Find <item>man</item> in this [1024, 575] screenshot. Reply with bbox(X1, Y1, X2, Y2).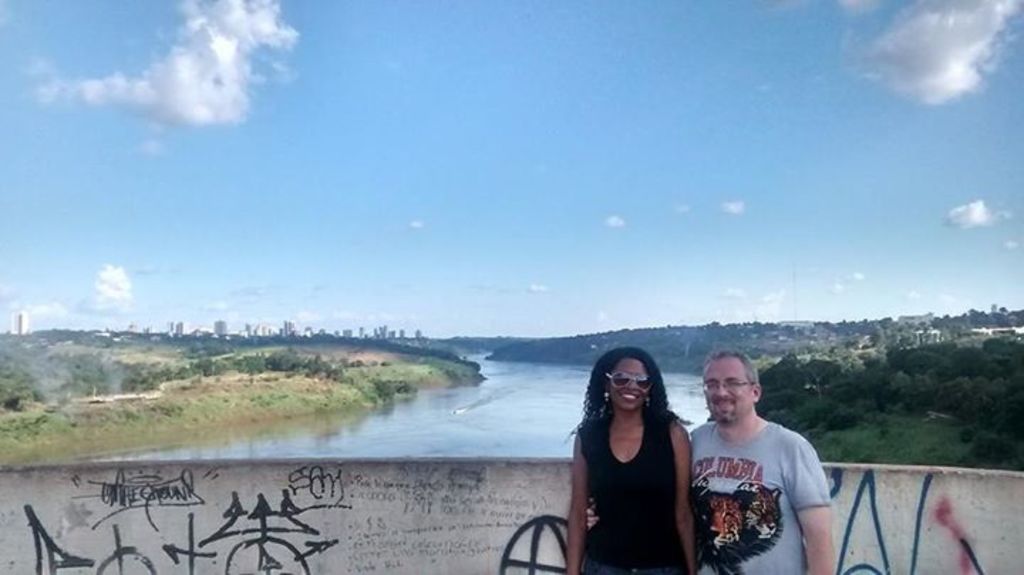
bbox(686, 350, 832, 574).
